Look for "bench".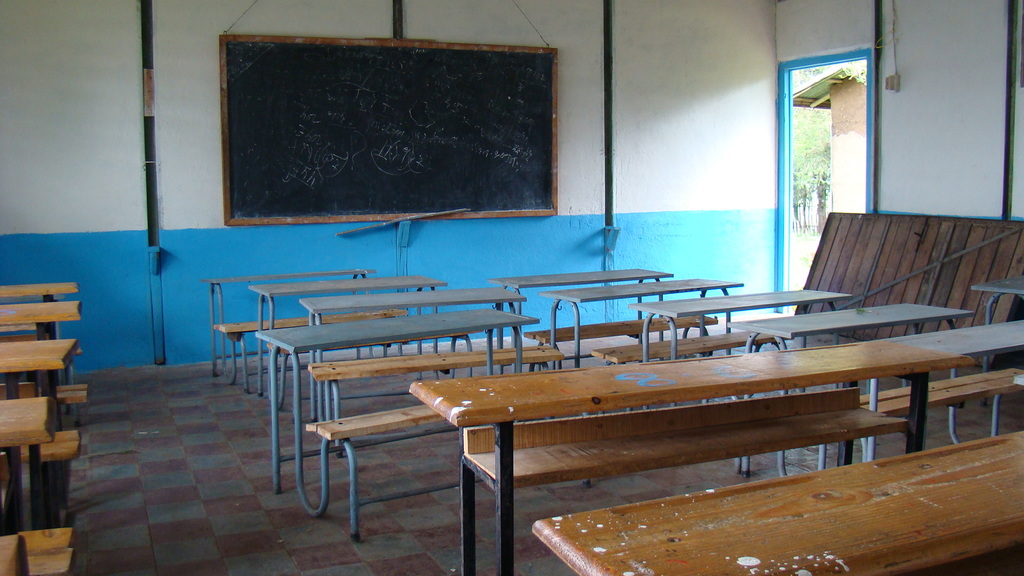
Found: bbox(202, 267, 409, 387).
